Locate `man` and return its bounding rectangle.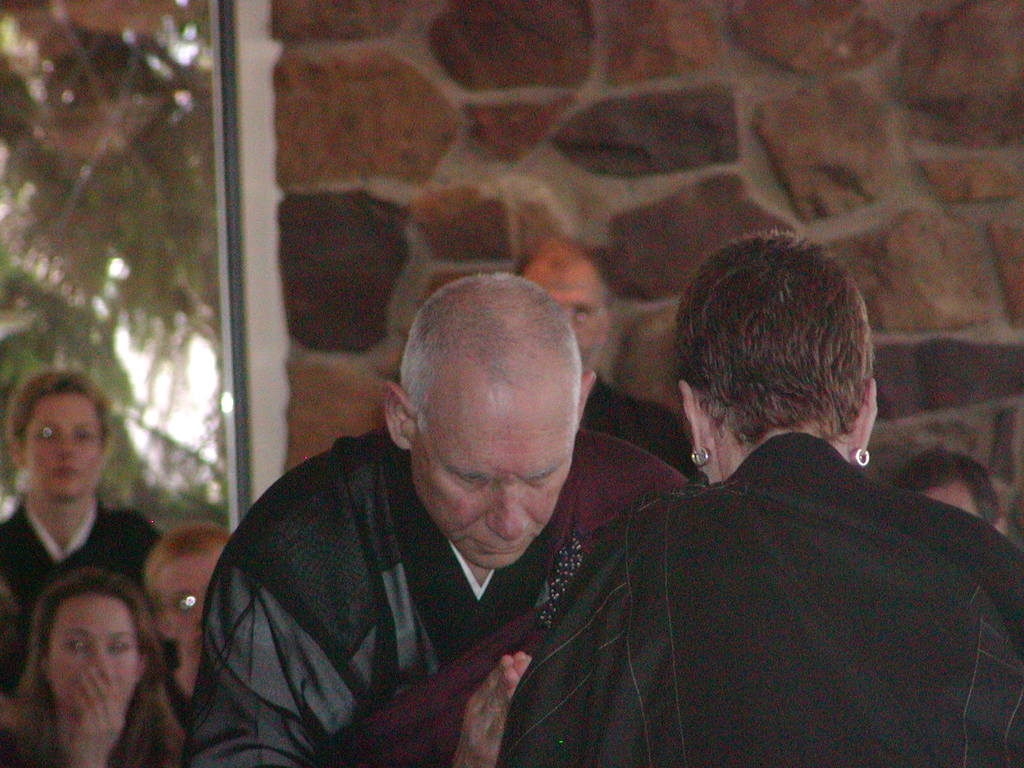
x1=0, y1=373, x2=160, y2=767.
